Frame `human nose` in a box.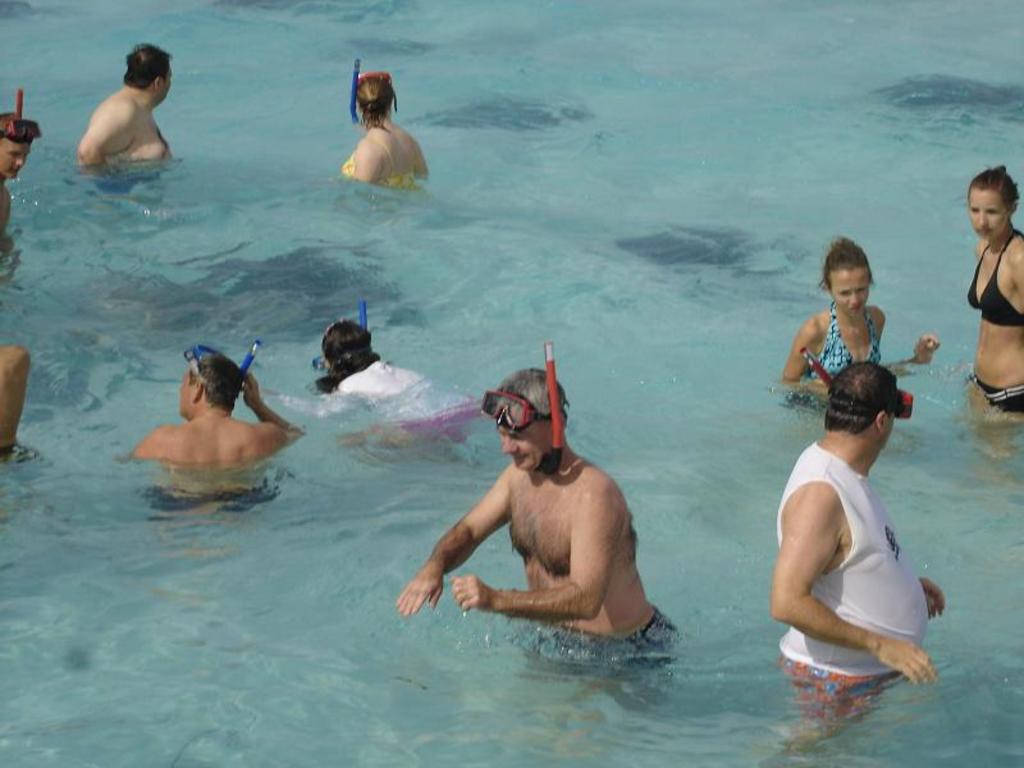
849,291,861,307.
